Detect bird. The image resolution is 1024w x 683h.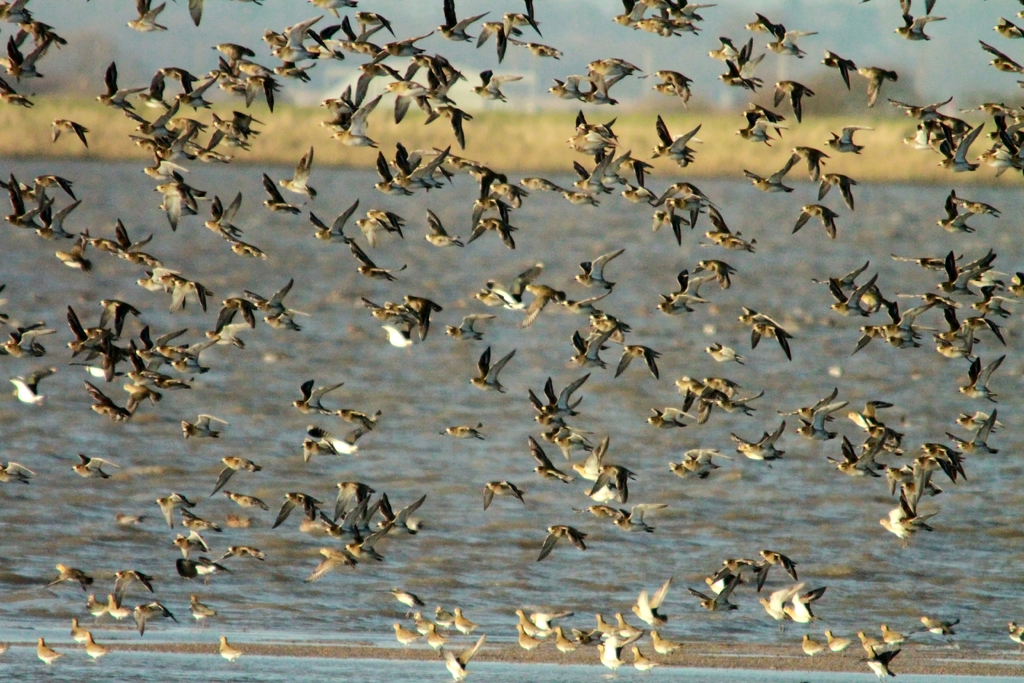
x1=209, y1=457, x2=268, y2=495.
